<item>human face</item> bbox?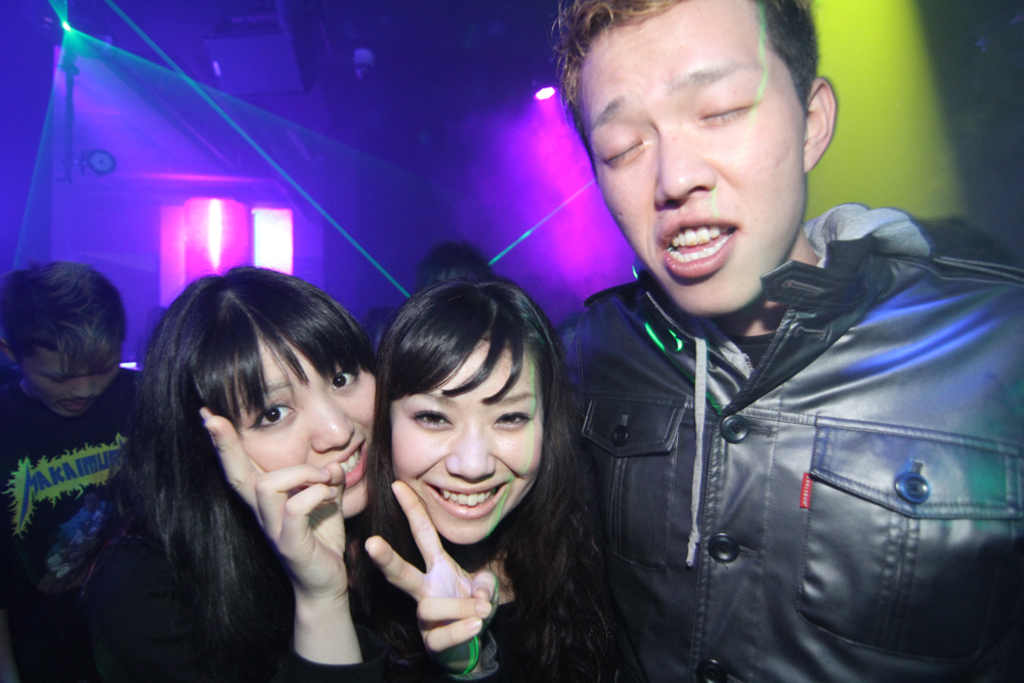
region(27, 356, 112, 425)
